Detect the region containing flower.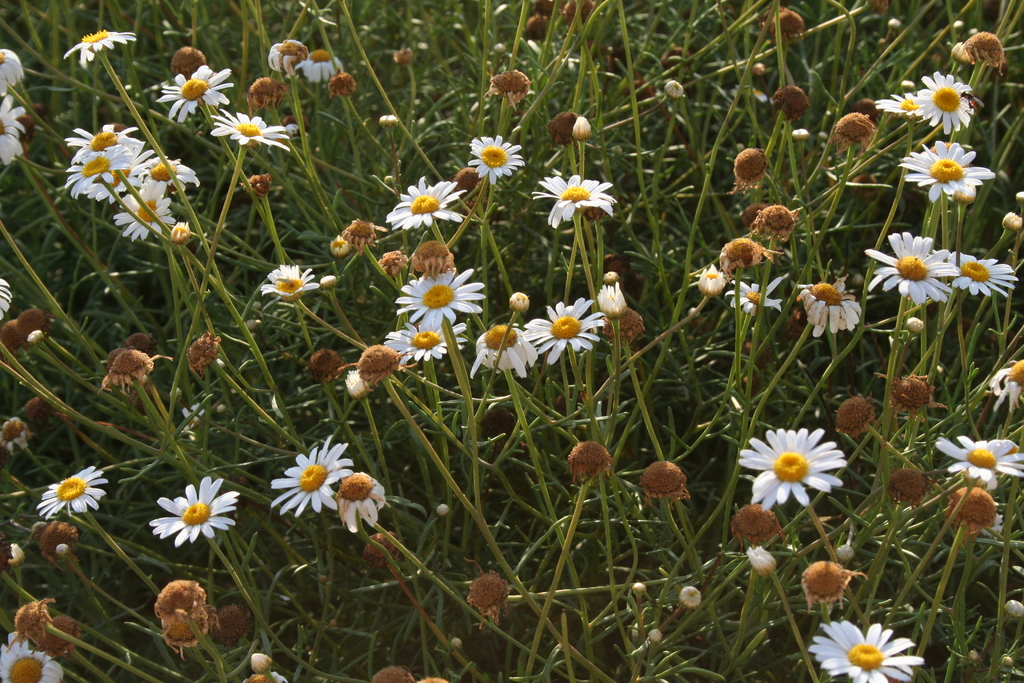
{"x1": 601, "y1": 256, "x2": 651, "y2": 309}.
